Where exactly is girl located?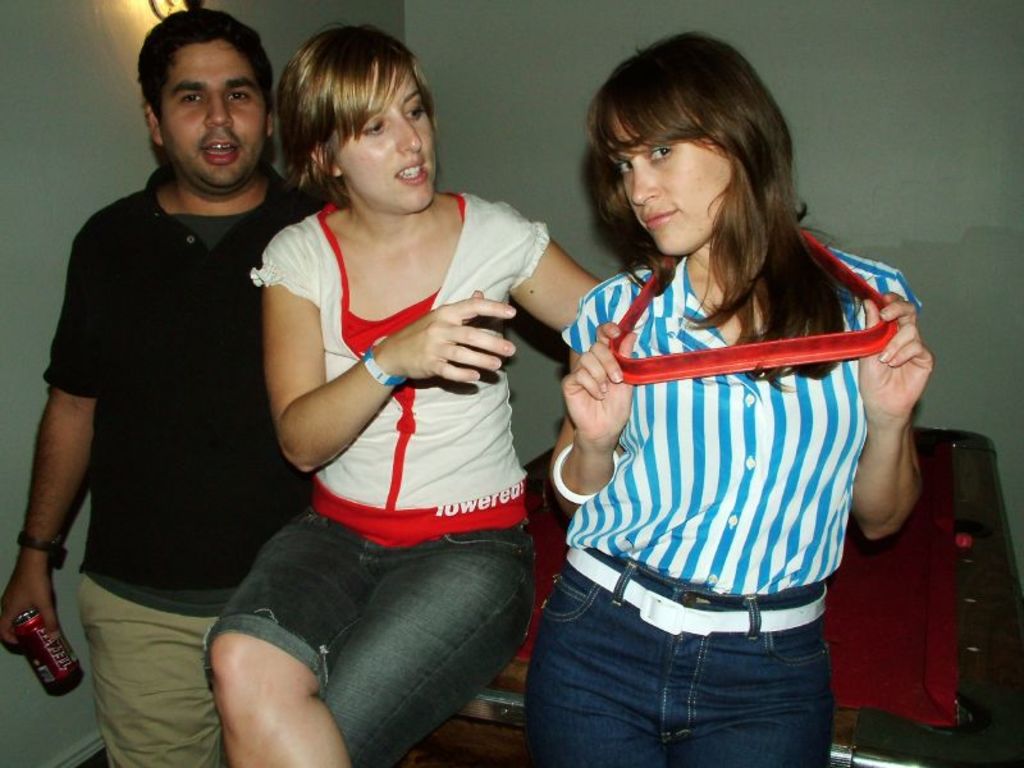
Its bounding box is bbox=[509, 33, 933, 767].
